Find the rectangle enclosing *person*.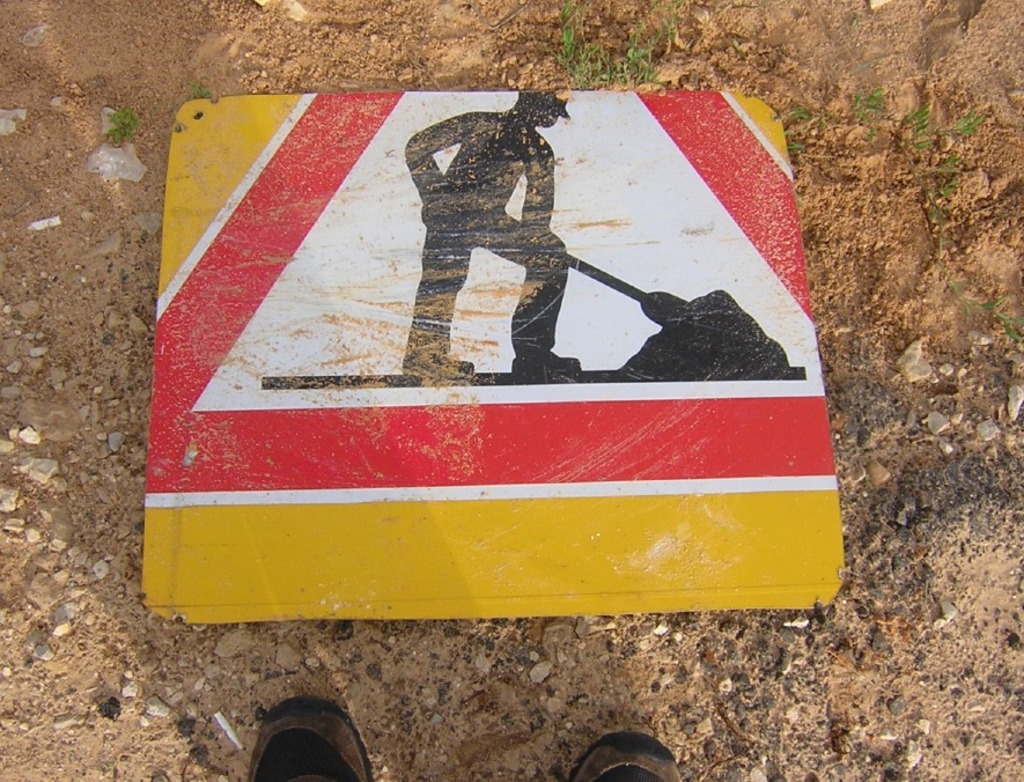
bbox=[233, 700, 692, 781].
